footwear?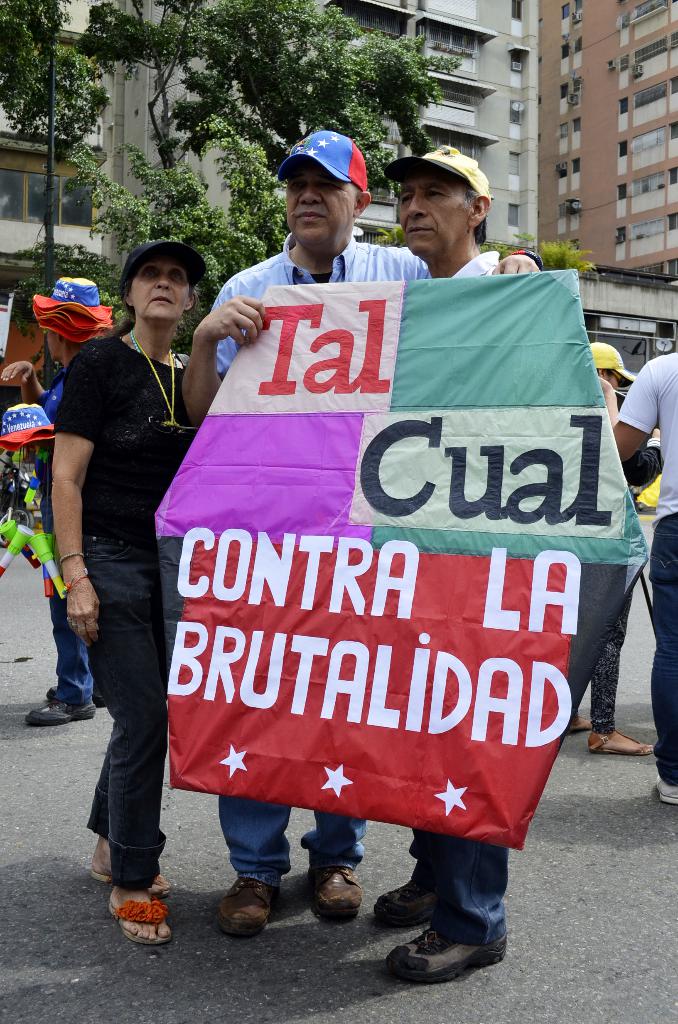
left=20, top=695, right=97, bottom=732
